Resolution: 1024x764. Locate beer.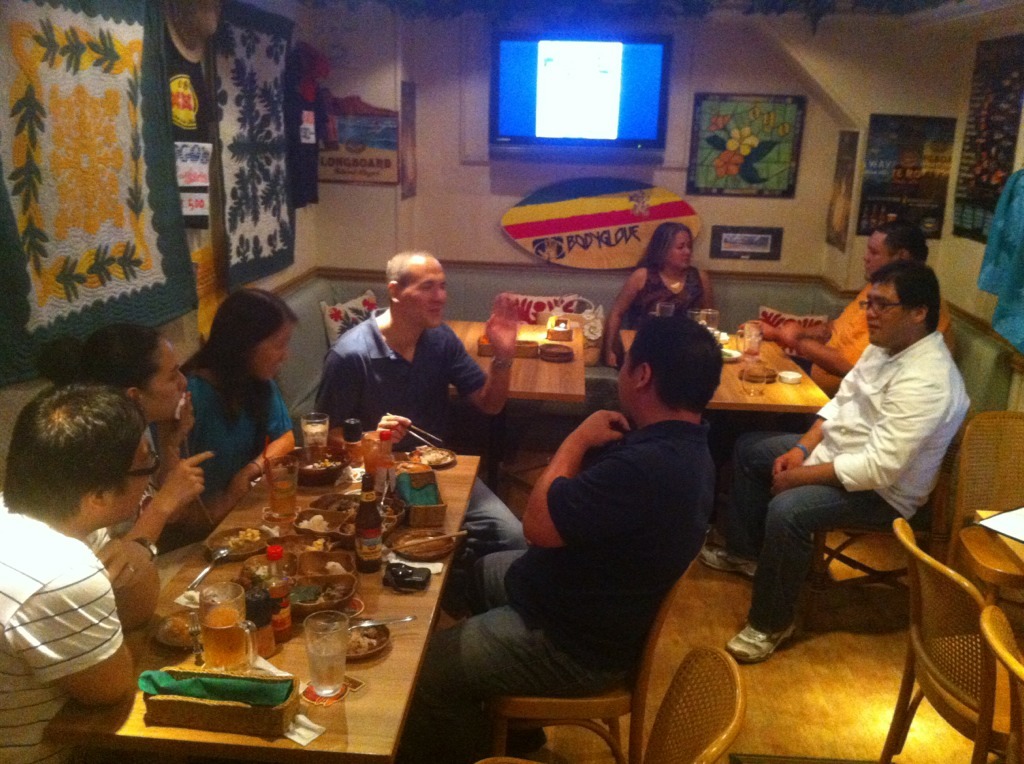
[x1=352, y1=479, x2=380, y2=571].
